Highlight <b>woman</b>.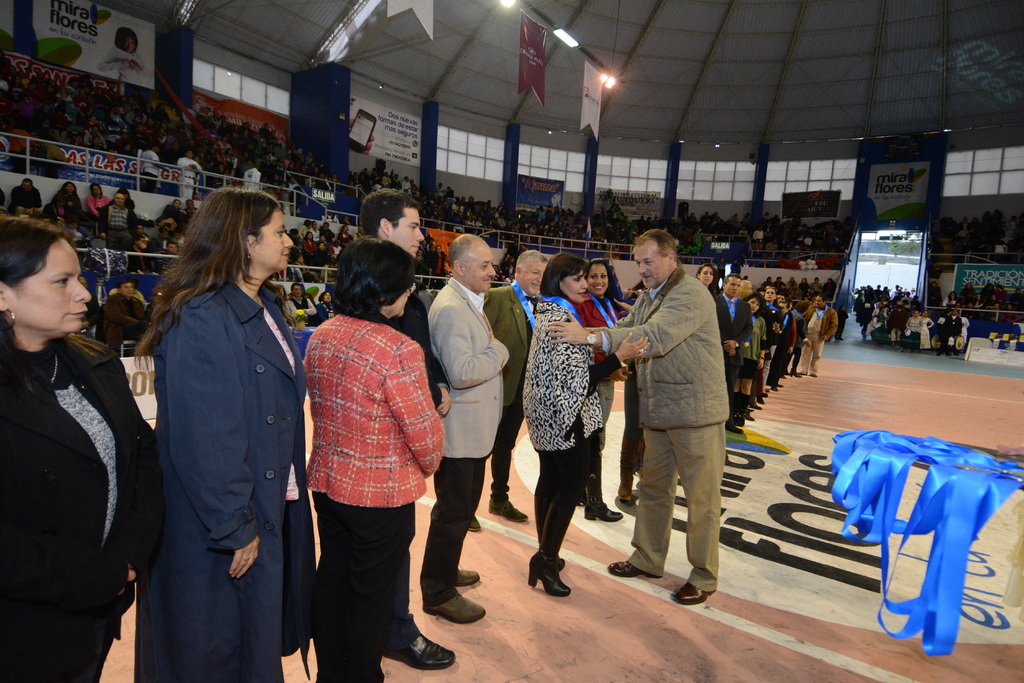
Highlighted region: [left=47, top=182, right=80, bottom=211].
